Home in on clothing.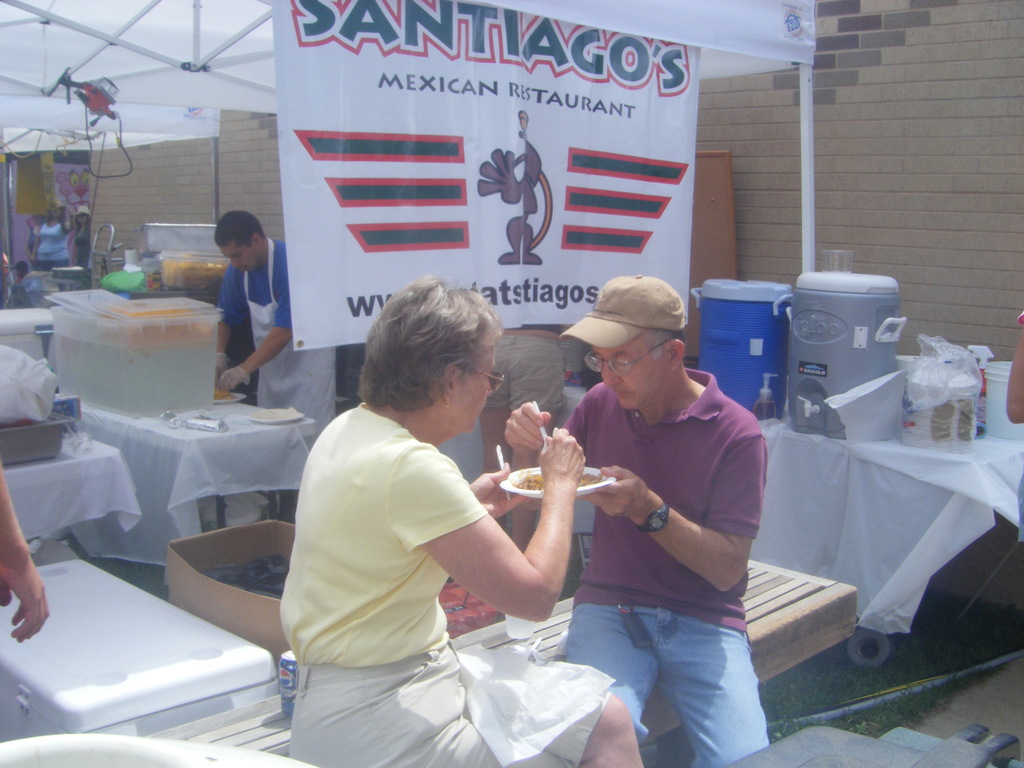
Homed in at select_region(215, 243, 341, 521).
